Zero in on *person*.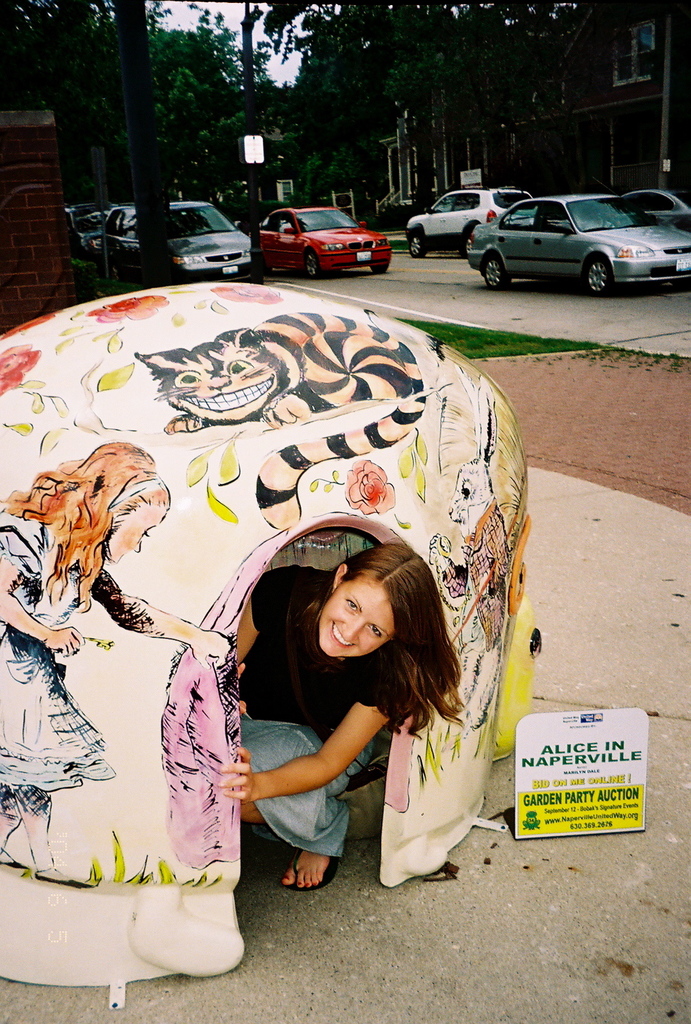
Zeroed in: [0, 440, 233, 879].
